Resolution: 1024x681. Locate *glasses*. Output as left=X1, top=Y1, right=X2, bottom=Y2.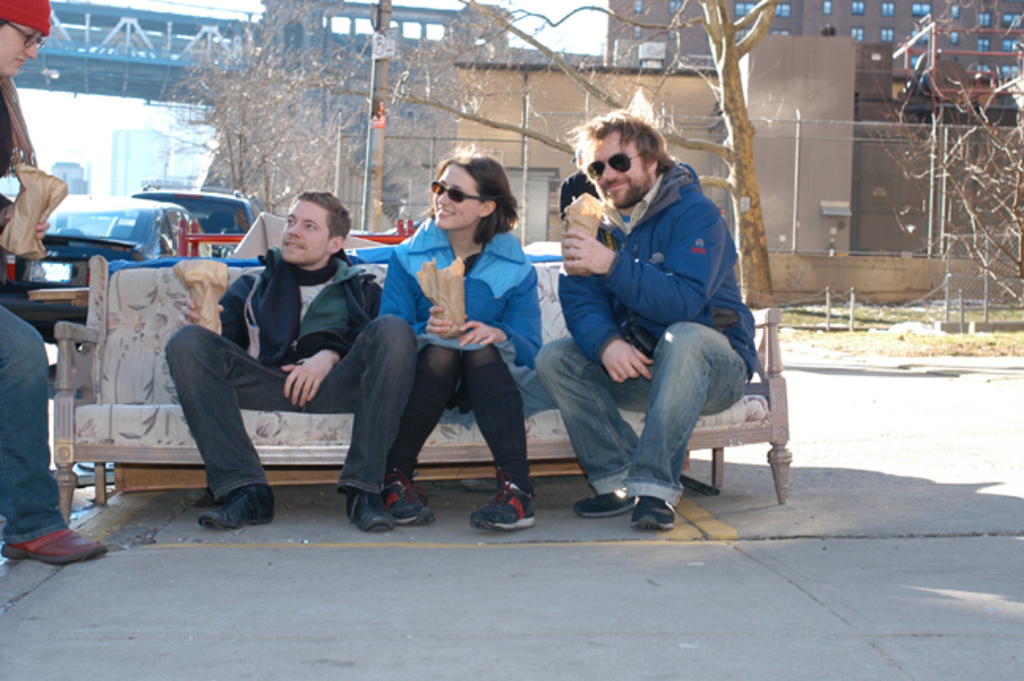
left=5, top=16, right=47, bottom=47.
